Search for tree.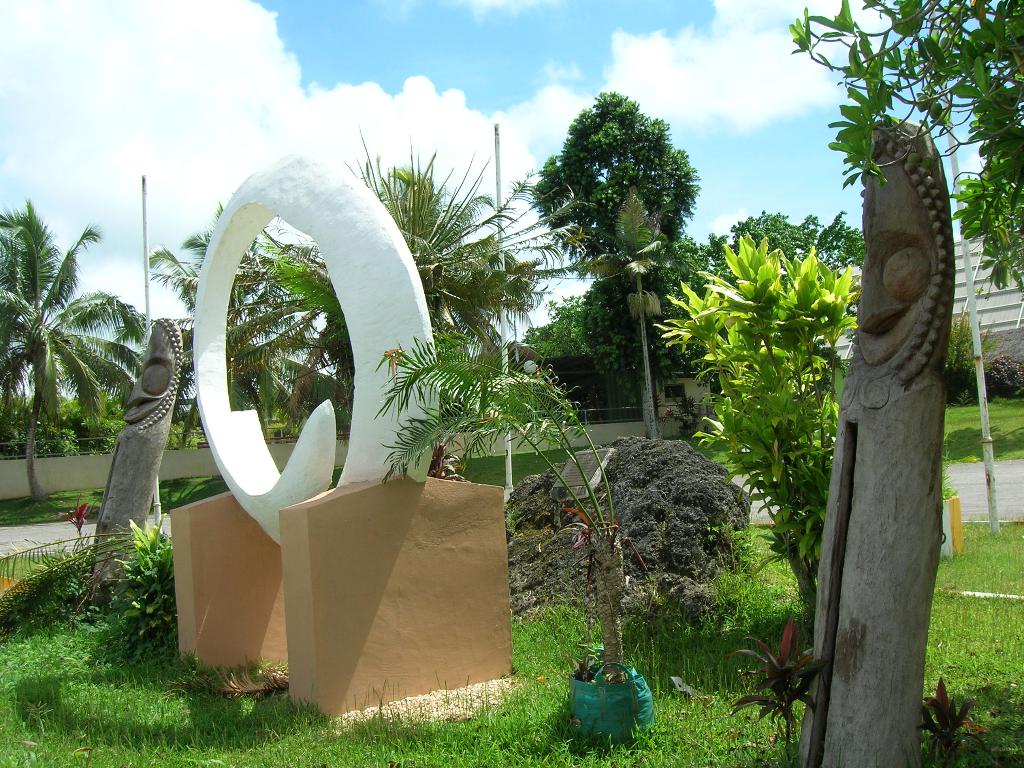
Found at 0, 193, 144, 486.
